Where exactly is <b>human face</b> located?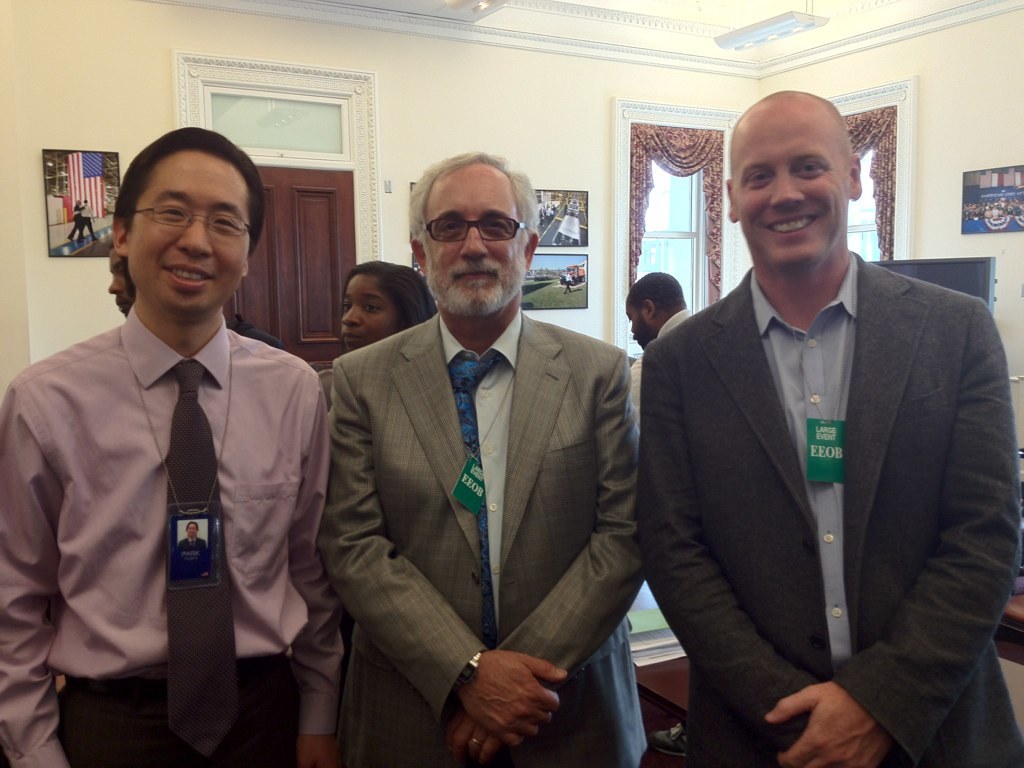
Its bounding box is {"left": 110, "top": 244, "right": 137, "bottom": 314}.
